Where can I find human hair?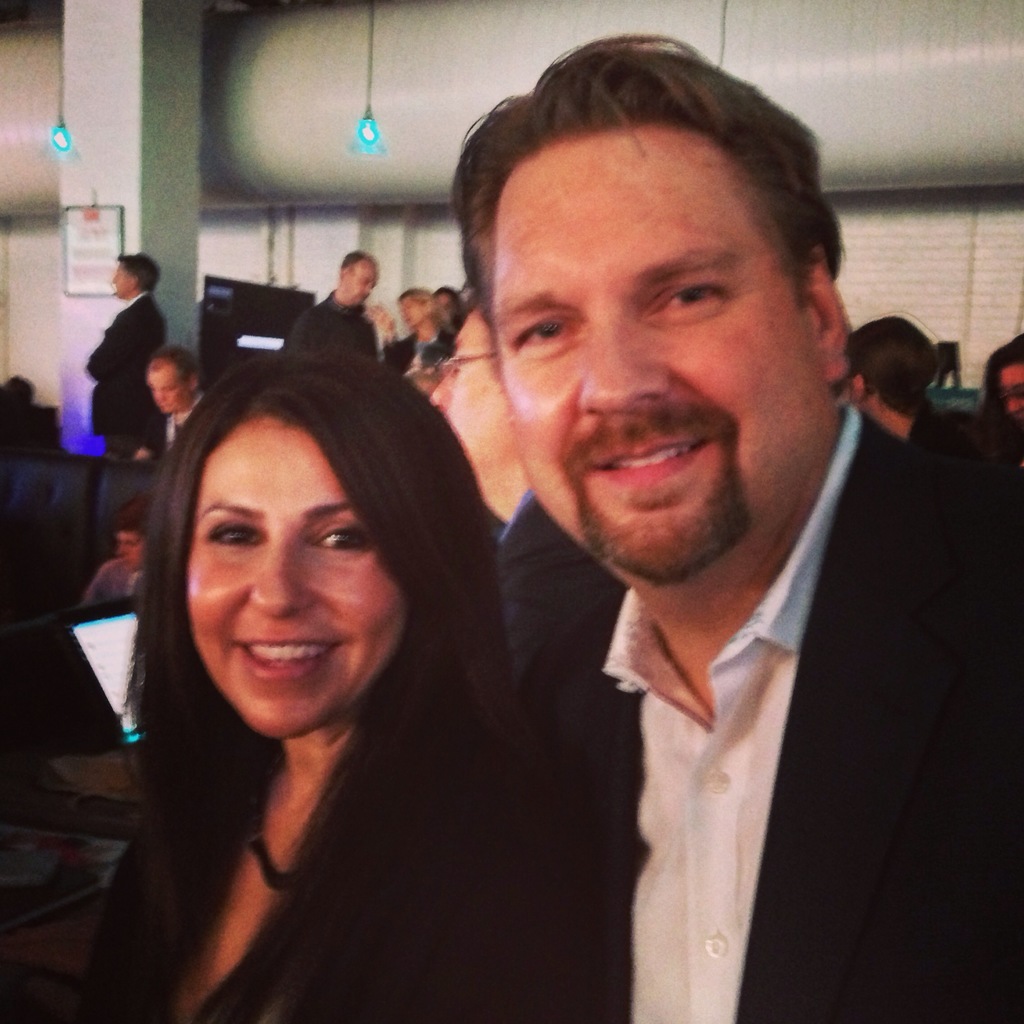
You can find it at BBox(105, 330, 527, 849).
